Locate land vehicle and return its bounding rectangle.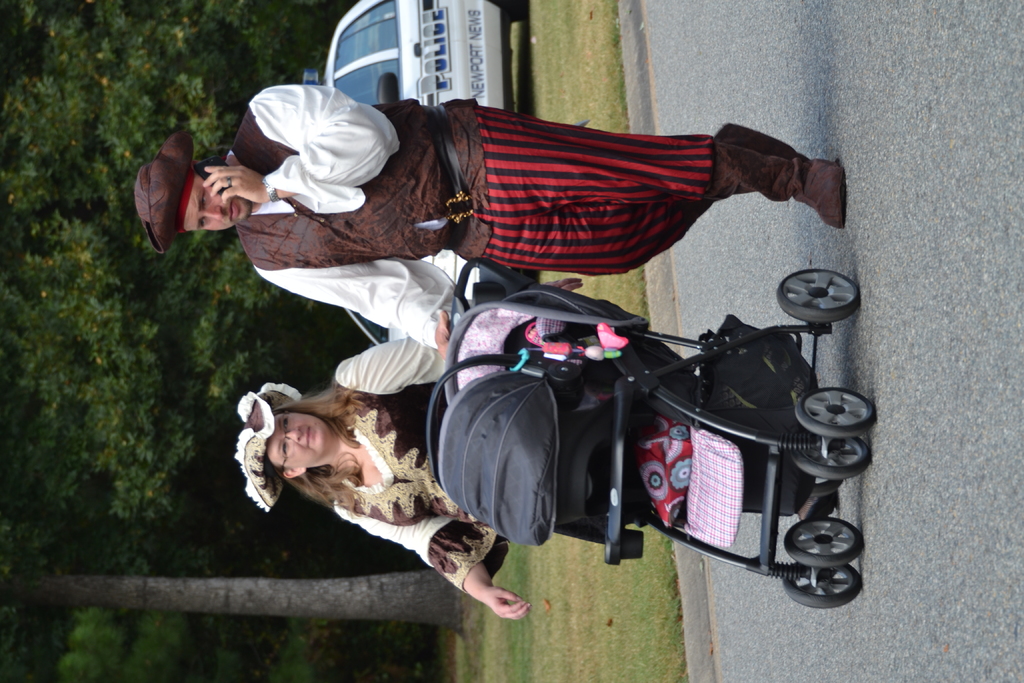
301,0,525,115.
